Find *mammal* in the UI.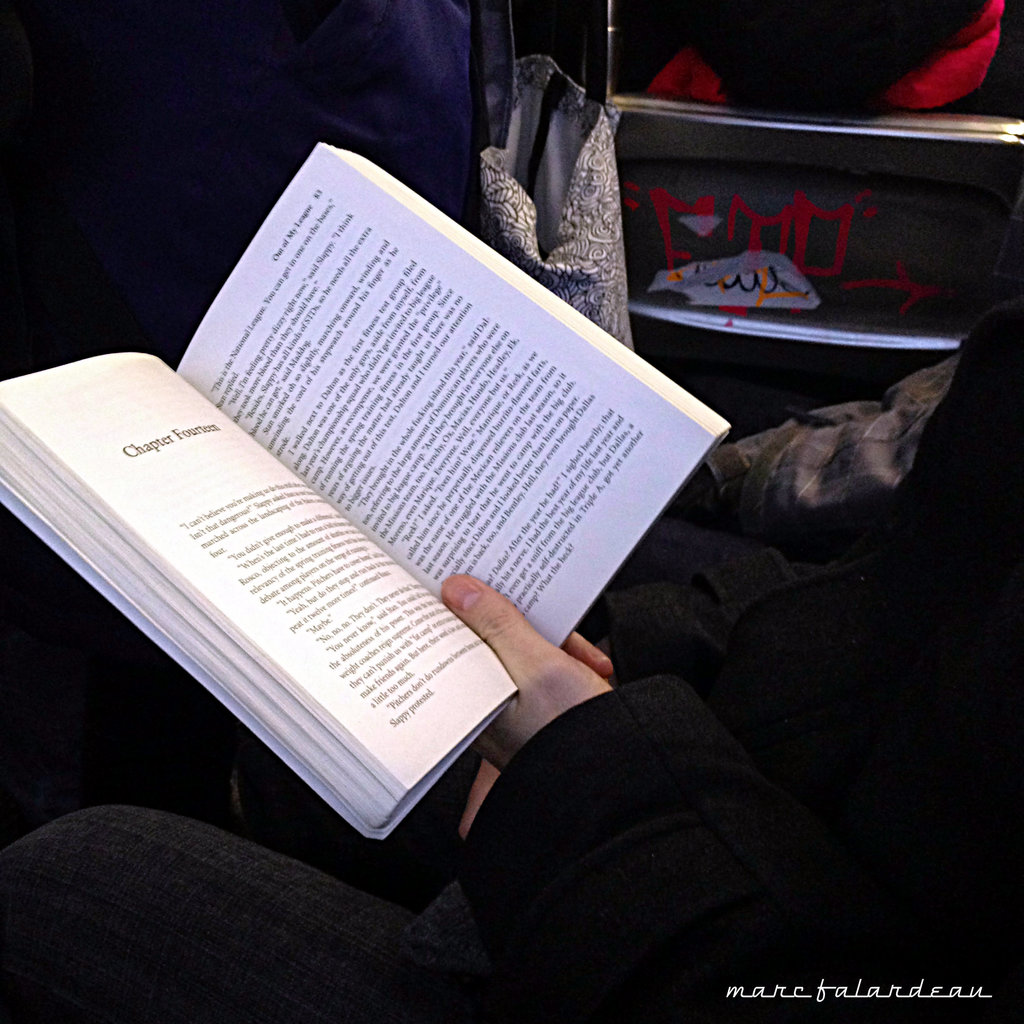
UI element at crop(0, 317, 1023, 1023).
